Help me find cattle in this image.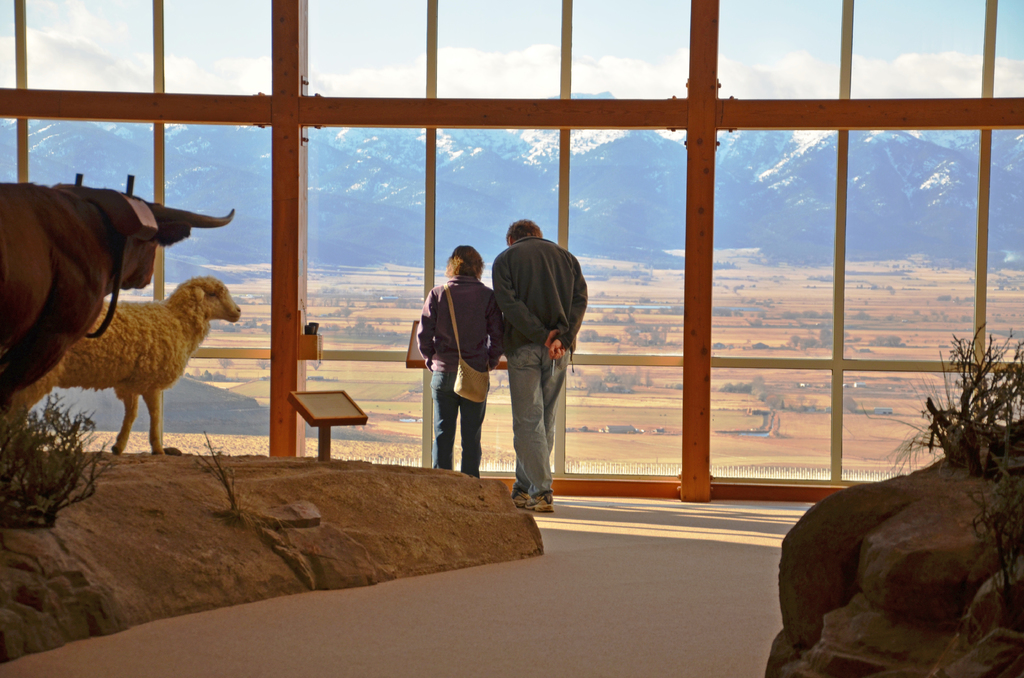
Found it: {"x1": 0, "y1": 186, "x2": 232, "y2": 405}.
